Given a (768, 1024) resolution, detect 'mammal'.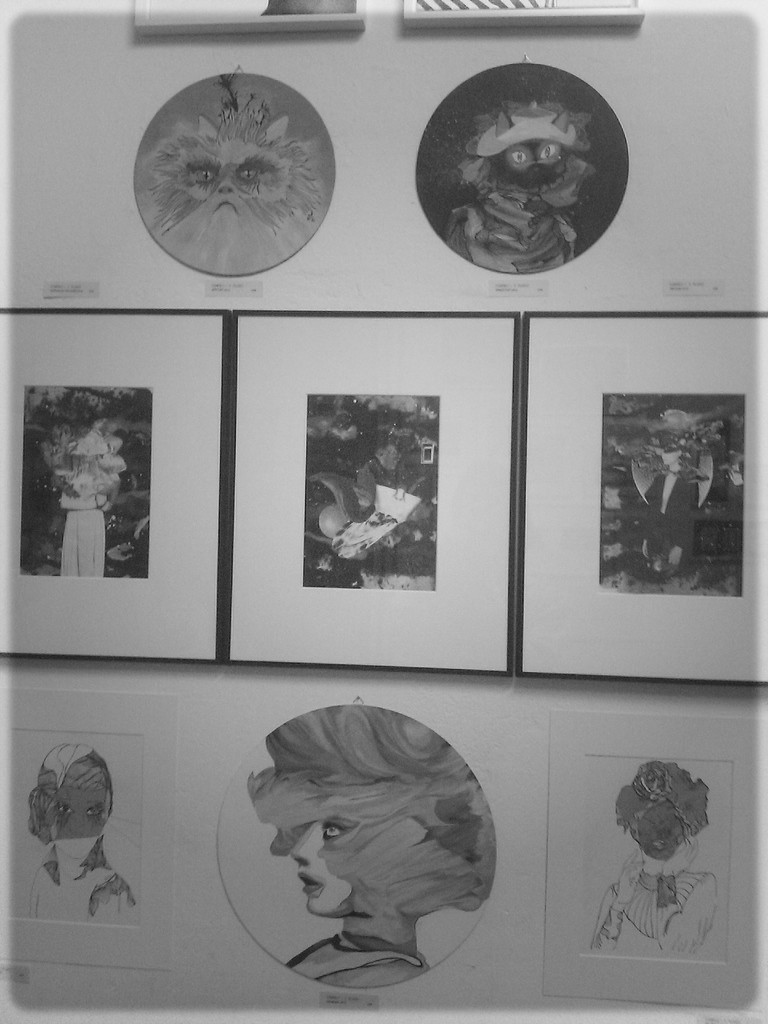
bbox(58, 419, 127, 578).
